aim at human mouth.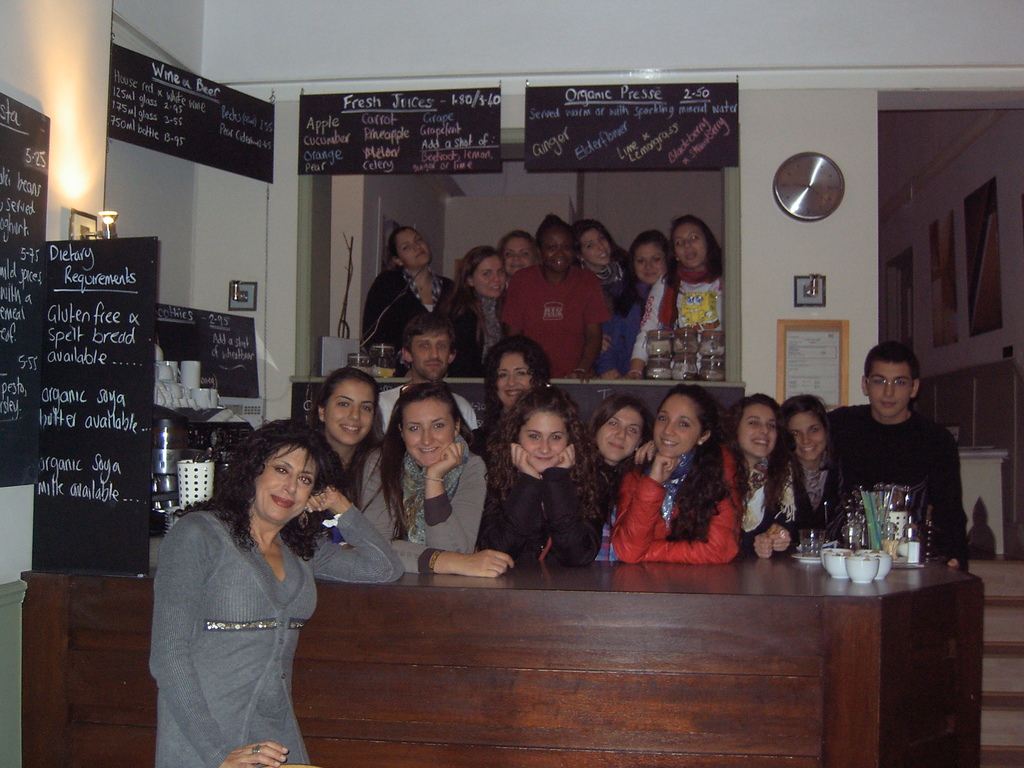
Aimed at rect(879, 398, 899, 412).
